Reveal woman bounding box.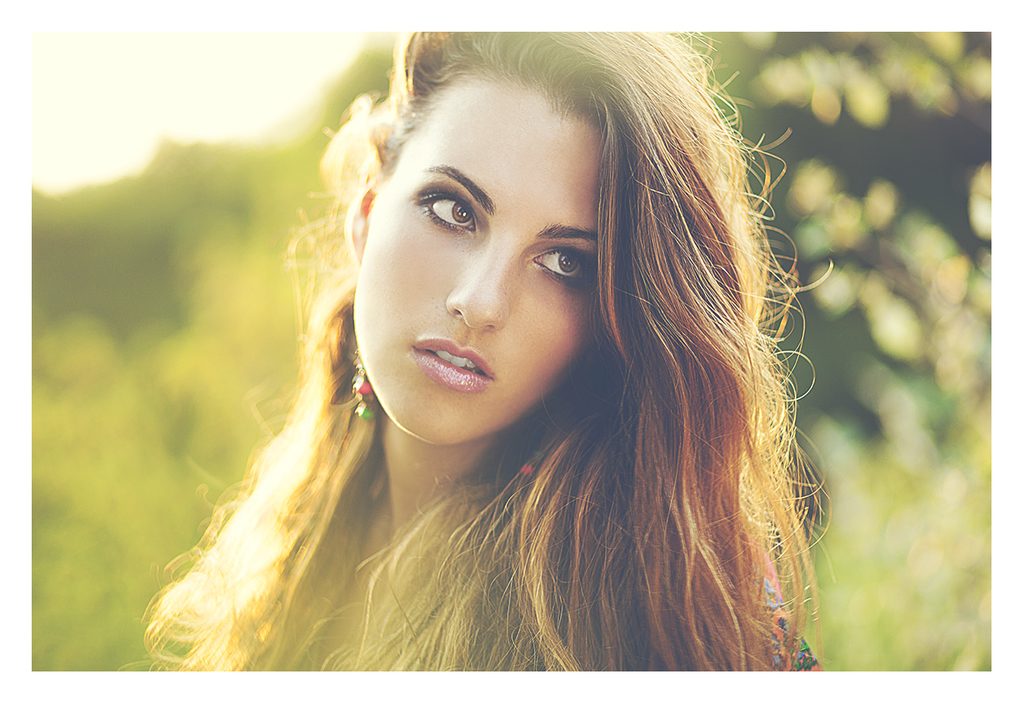
Revealed: 139, 28, 863, 670.
